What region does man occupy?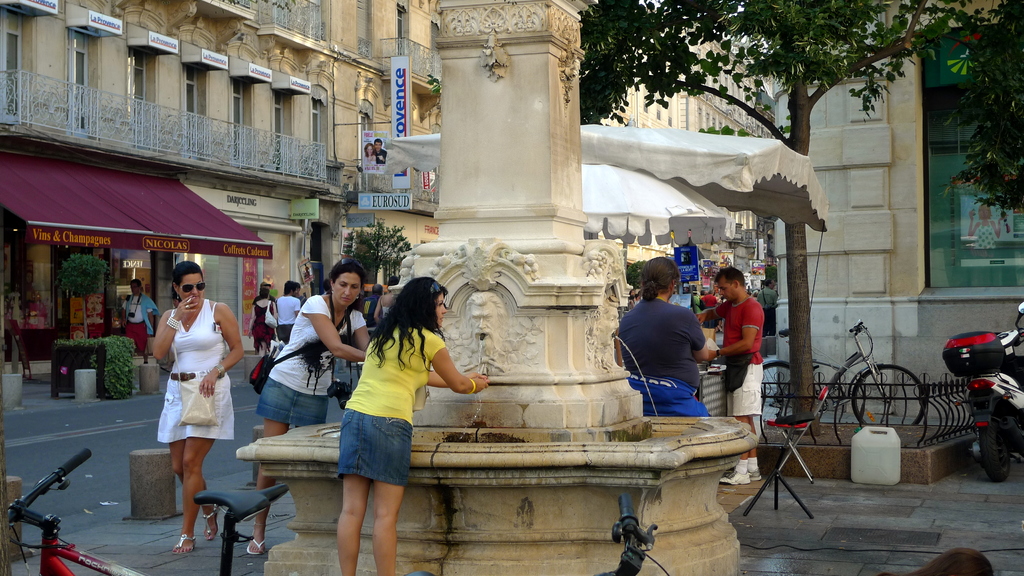
714/264/778/404.
